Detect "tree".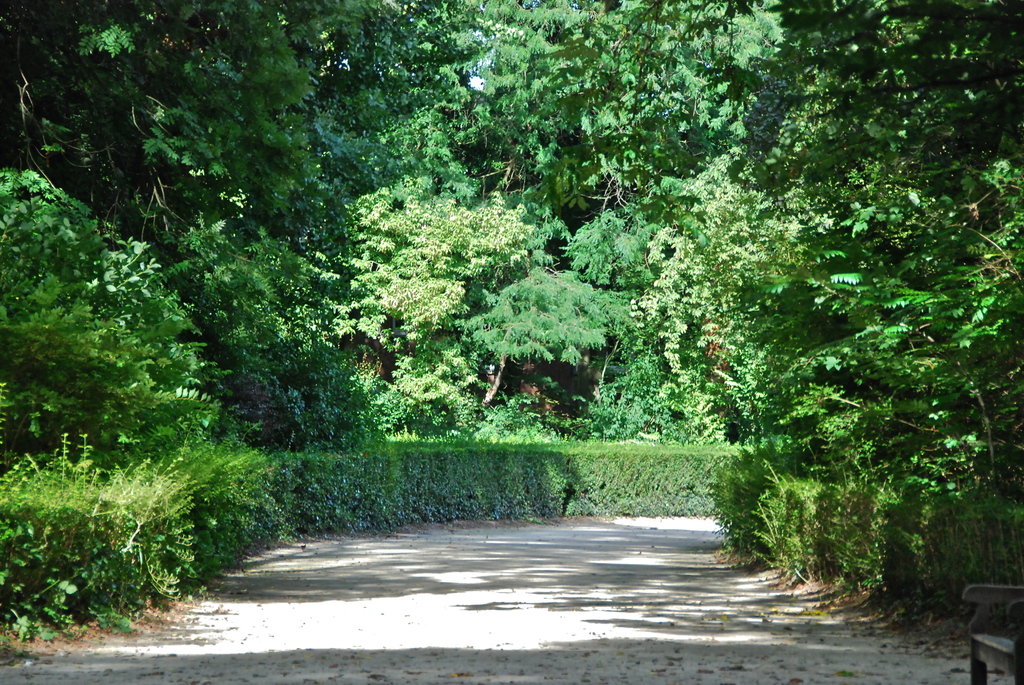
Detected at [469,0,616,213].
